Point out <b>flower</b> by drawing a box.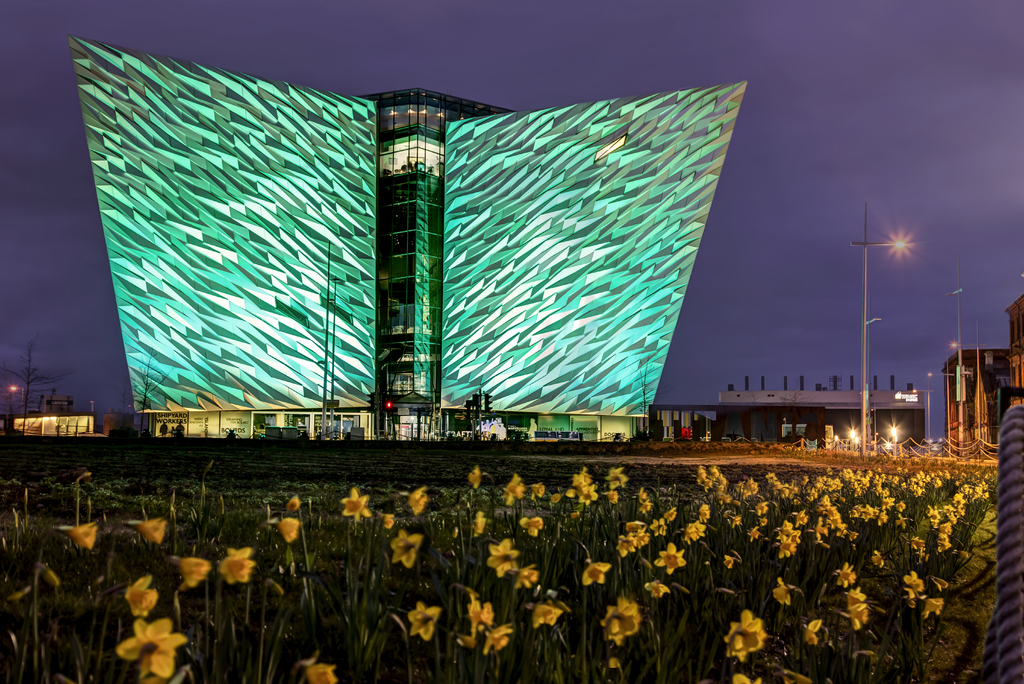
BBox(530, 600, 564, 629).
